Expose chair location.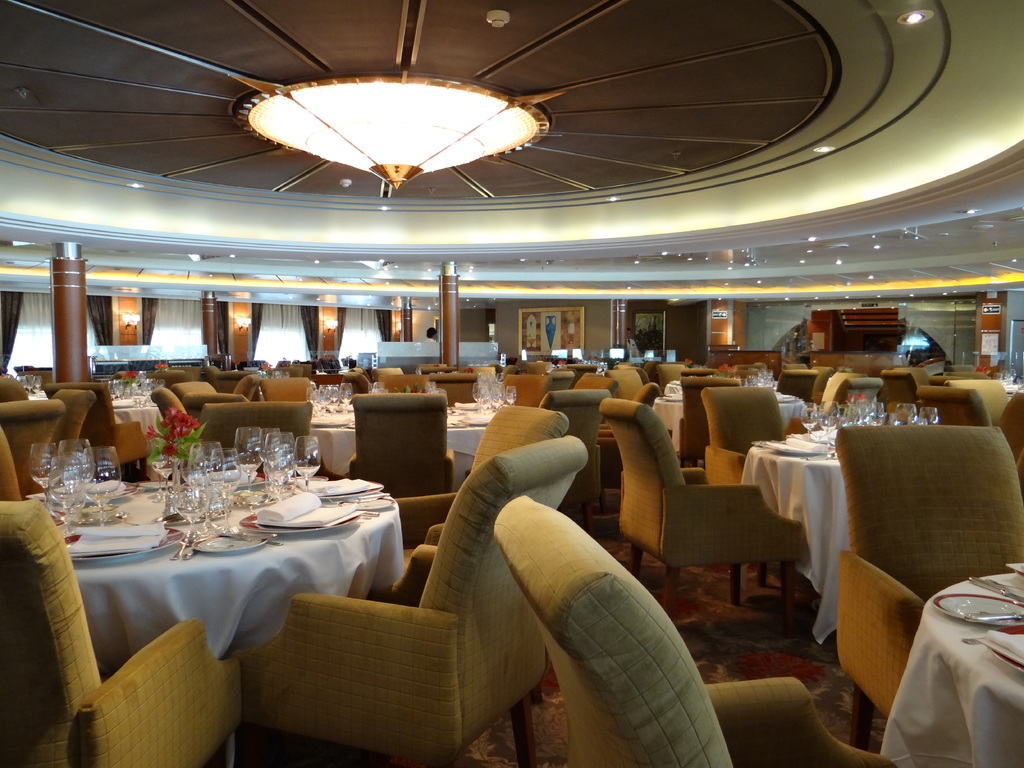
Exposed at crop(830, 424, 1023, 751).
